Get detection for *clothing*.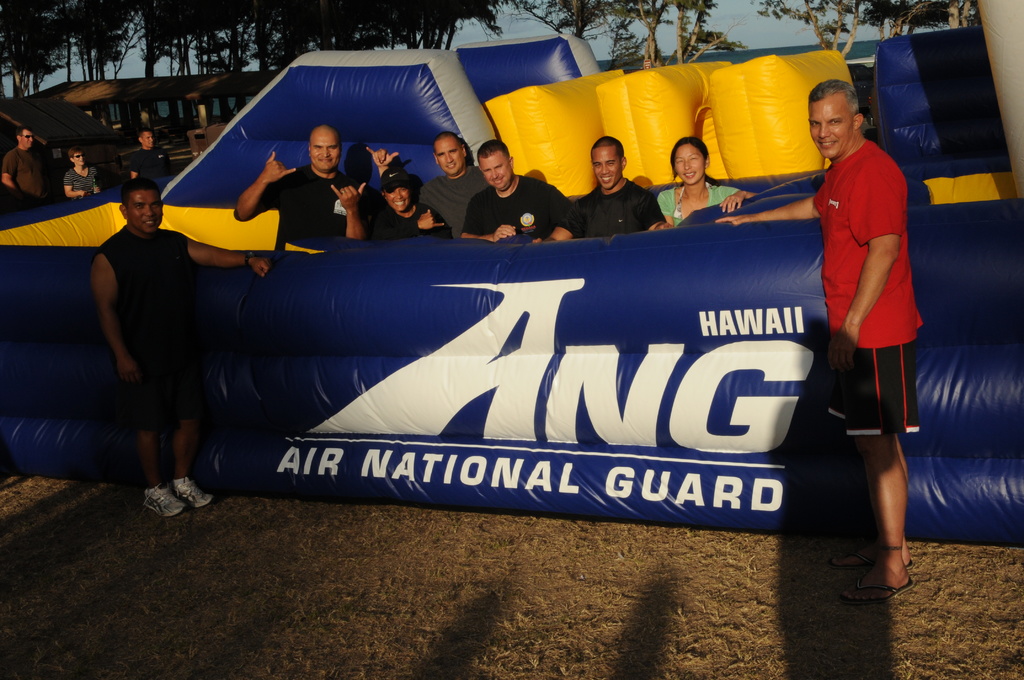
Detection: Rect(568, 174, 659, 238).
